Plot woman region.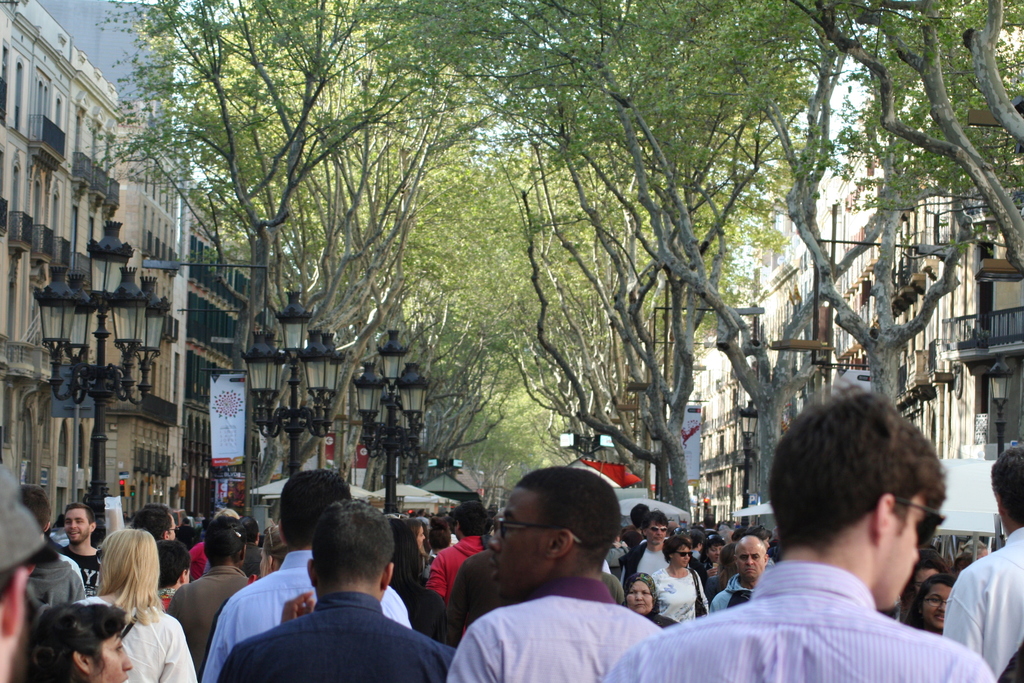
Plotted at 74,529,202,682.
